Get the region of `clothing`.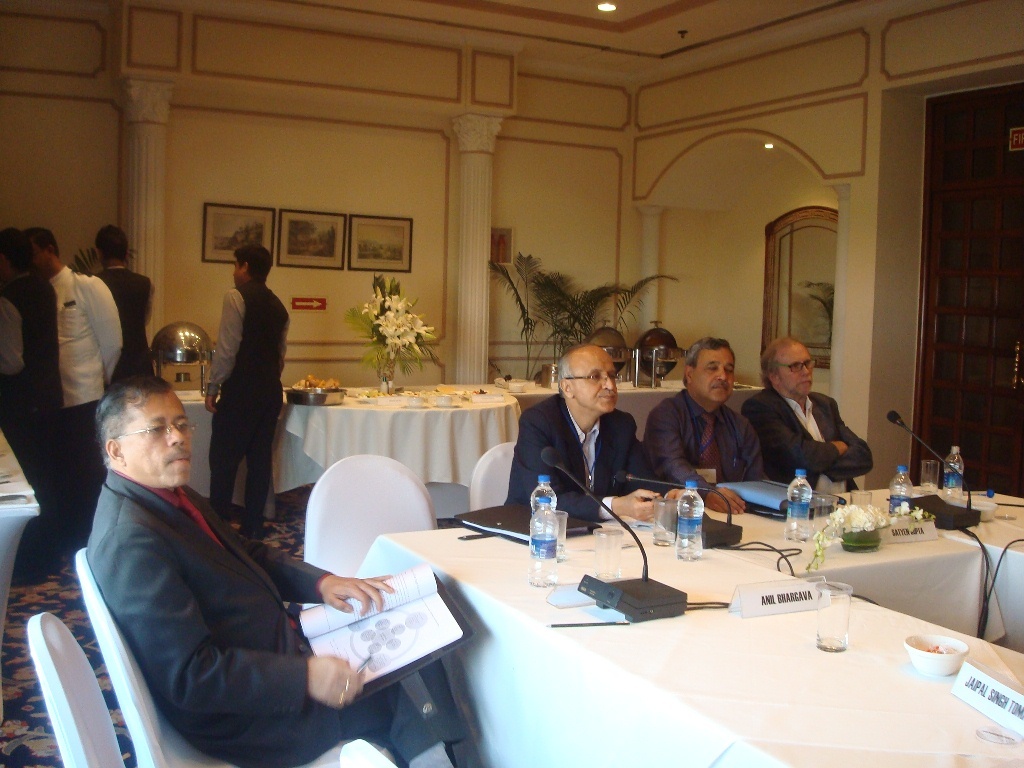
x1=505, y1=393, x2=634, y2=512.
